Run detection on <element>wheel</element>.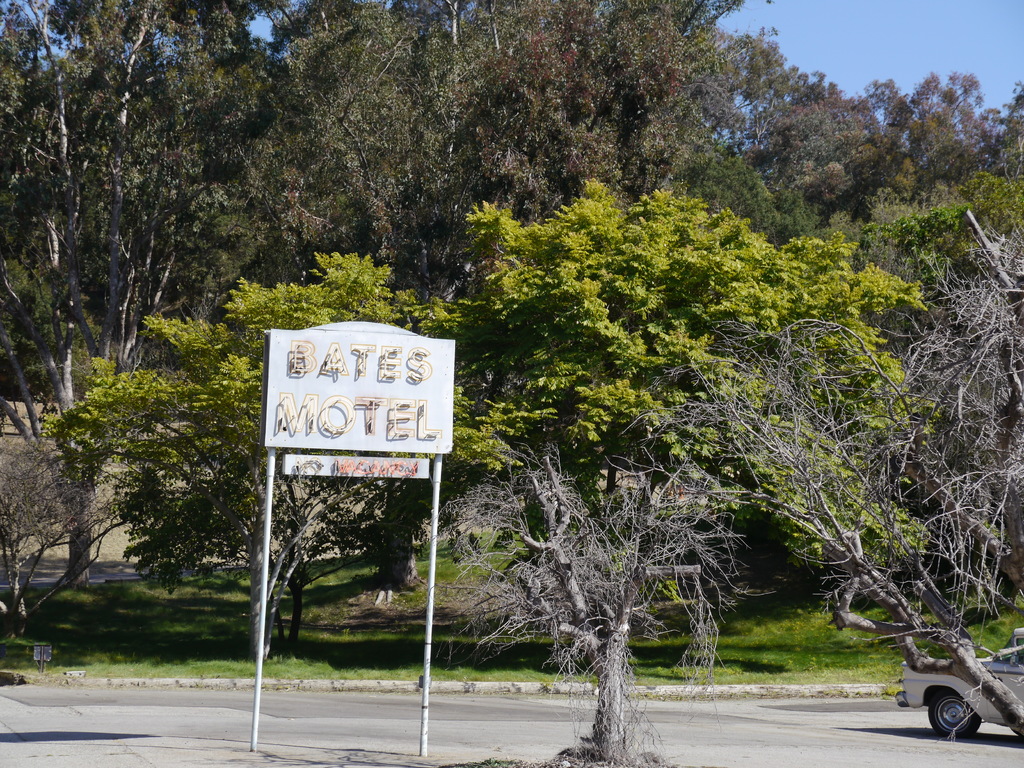
Result: x1=929, y1=689, x2=982, y2=730.
